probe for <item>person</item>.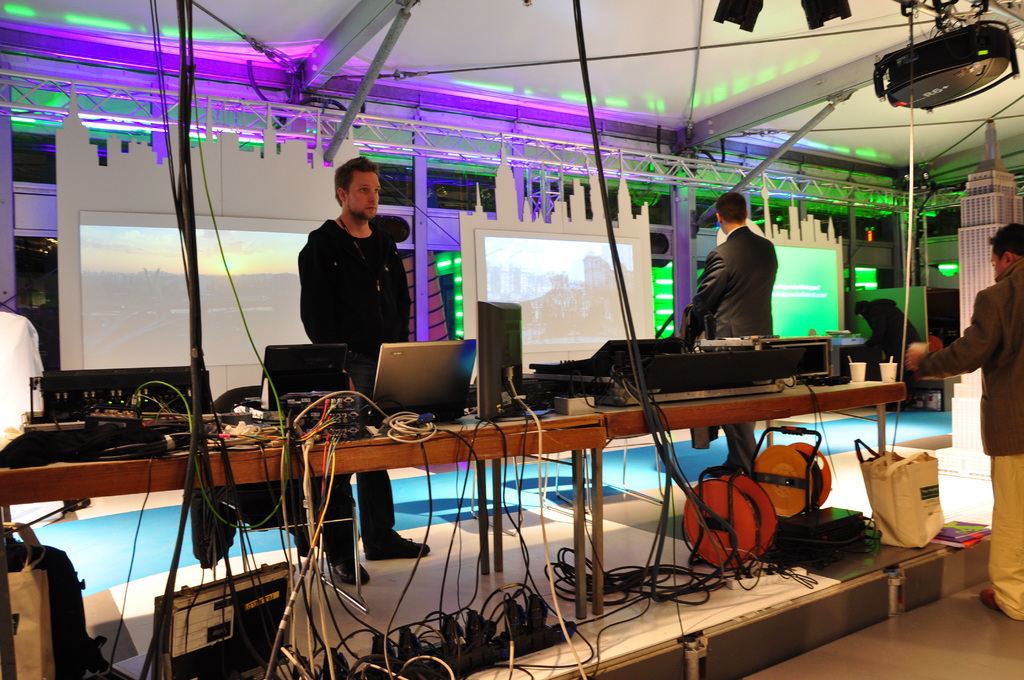
Probe result: 906 222 1020 621.
